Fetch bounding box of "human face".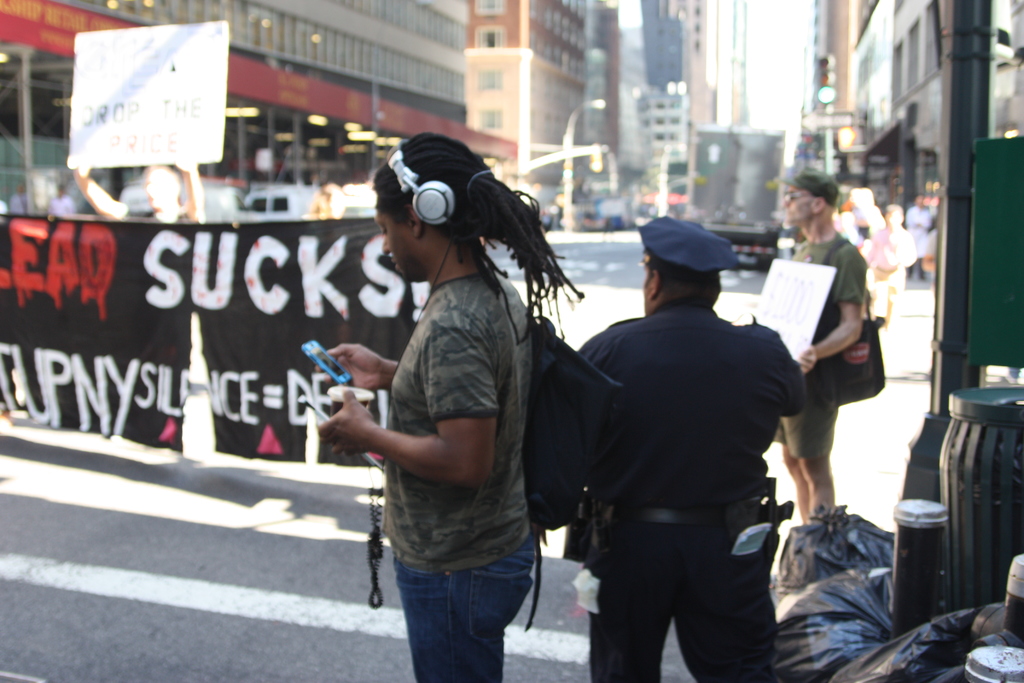
Bbox: x1=375, y1=207, x2=410, y2=278.
